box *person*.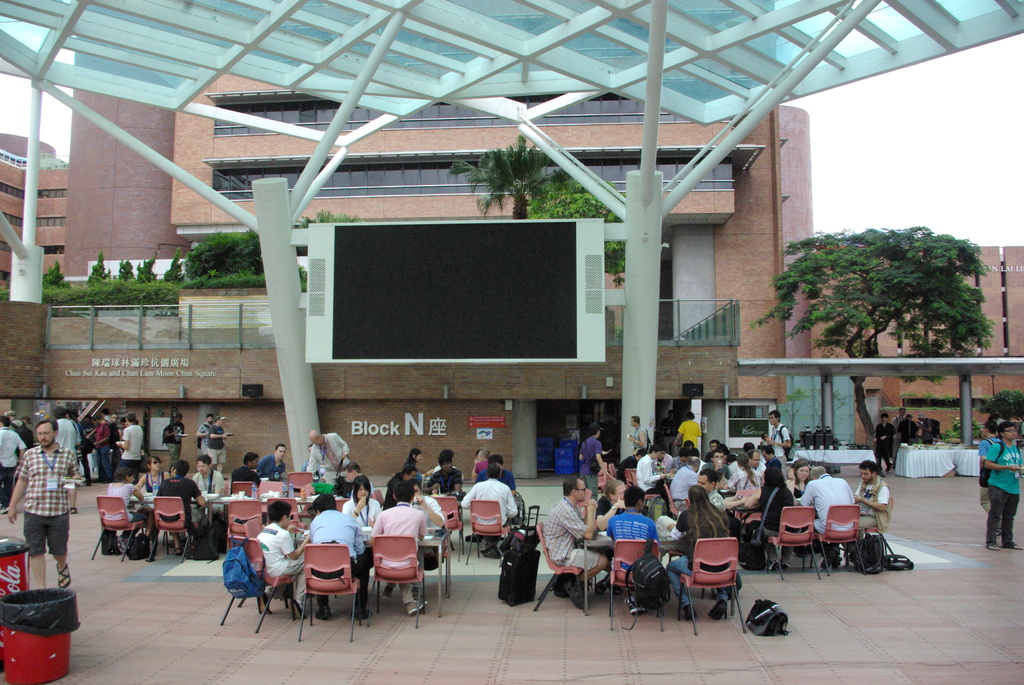
304,490,368,620.
